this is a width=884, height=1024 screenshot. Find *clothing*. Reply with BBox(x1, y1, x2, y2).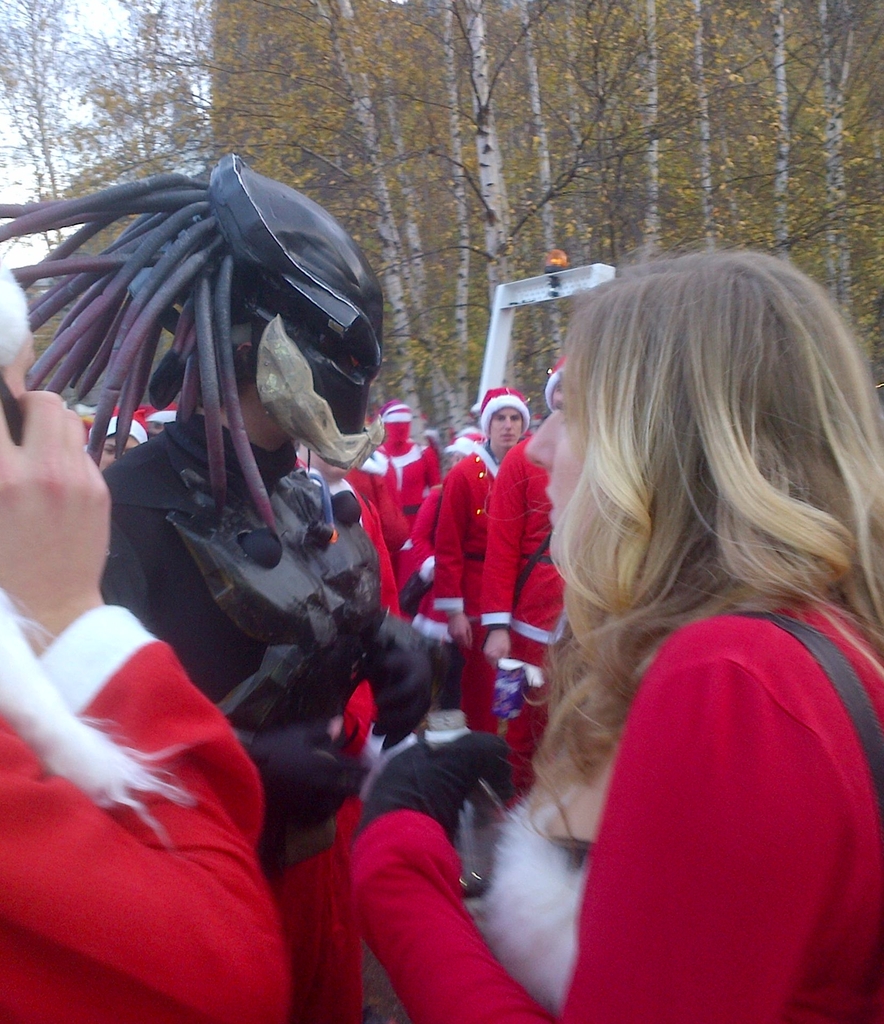
BBox(345, 597, 883, 1023).
